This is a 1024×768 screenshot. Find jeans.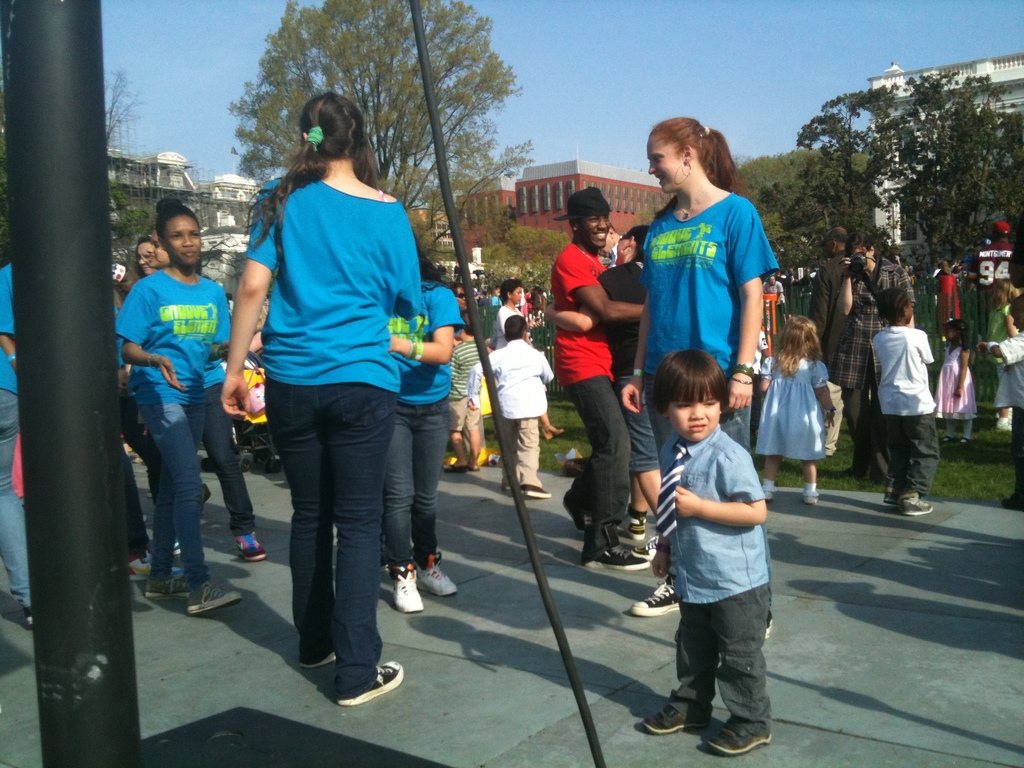
Bounding box: [0,386,34,609].
